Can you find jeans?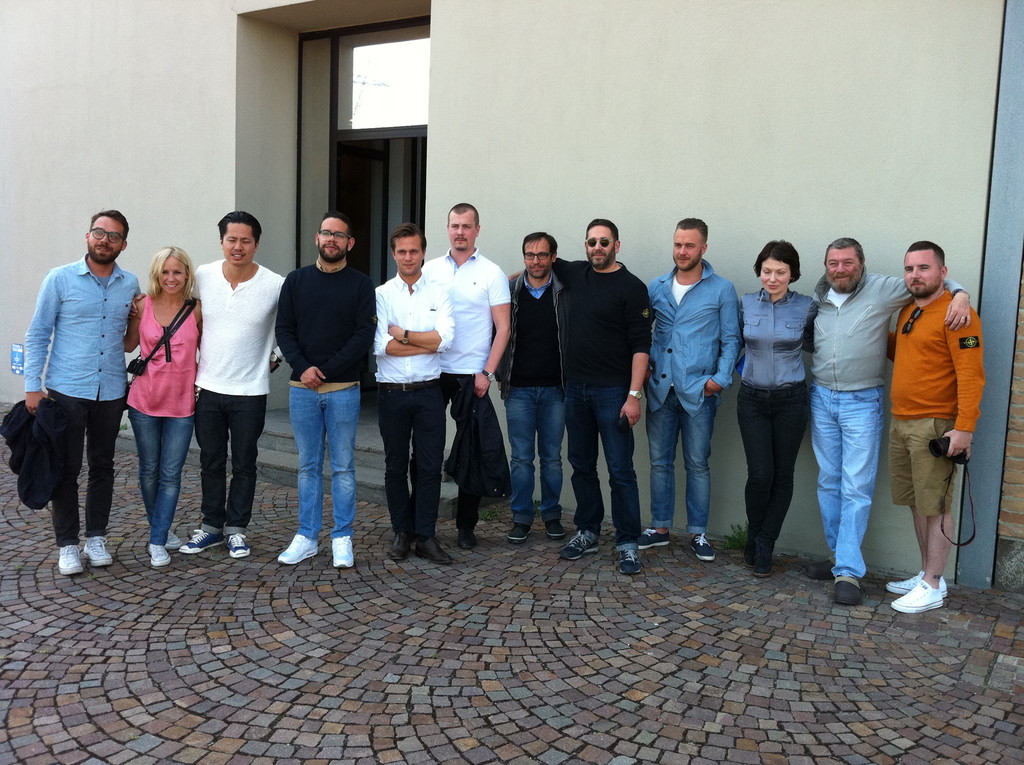
Yes, bounding box: crop(730, 383, 807, 545).
